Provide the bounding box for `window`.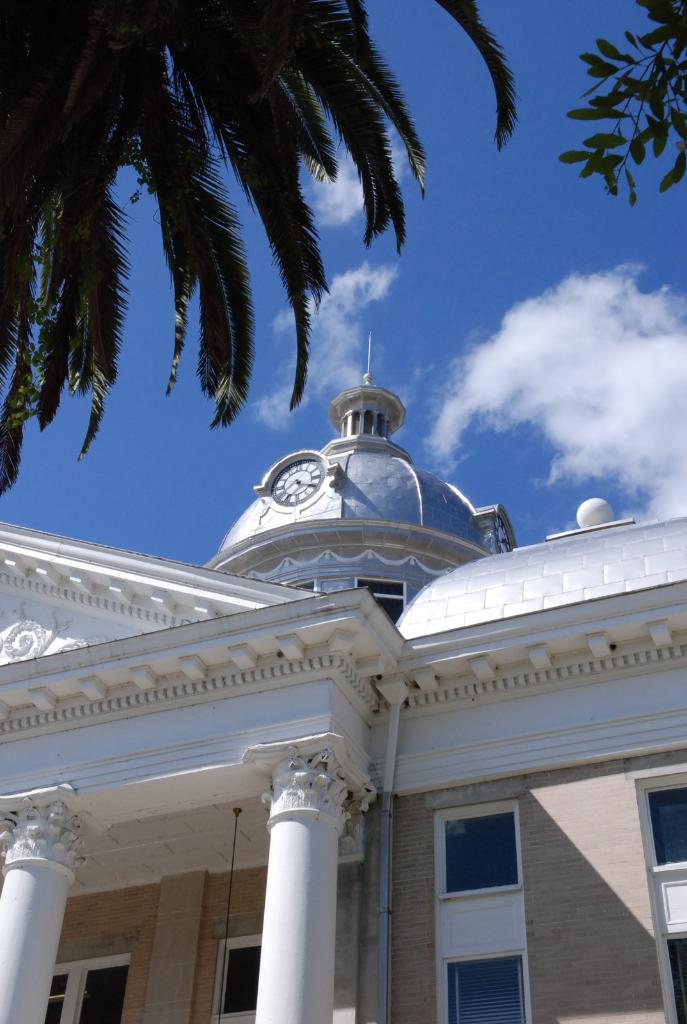
(647, 777, 686, 870).
